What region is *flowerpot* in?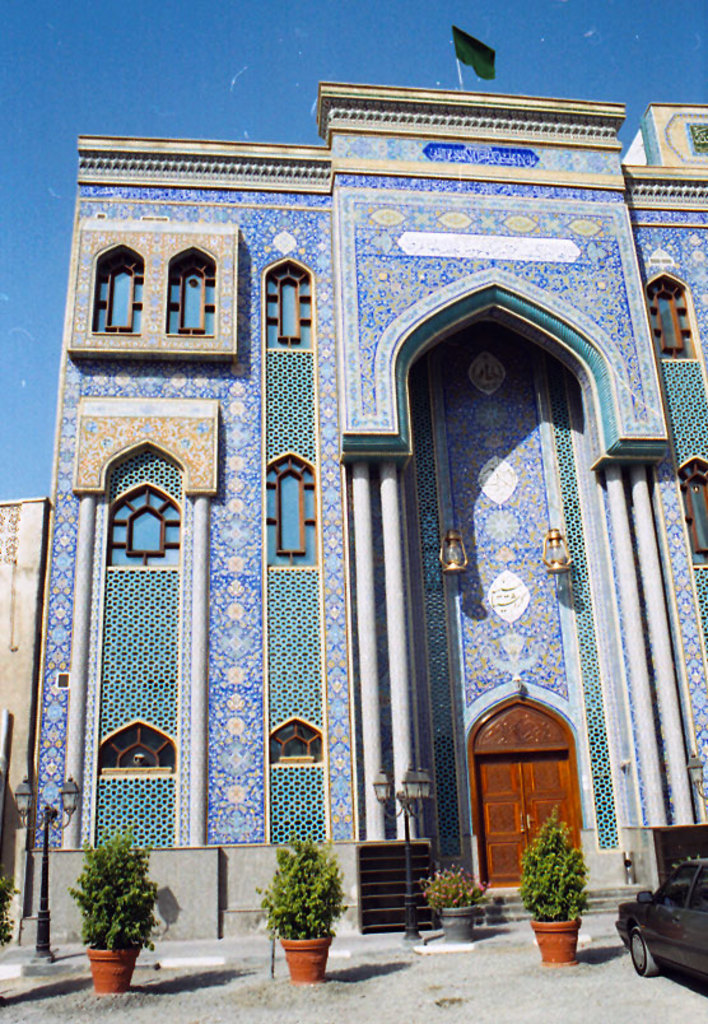
[left=439, top=906, right=479, bottom=942].
